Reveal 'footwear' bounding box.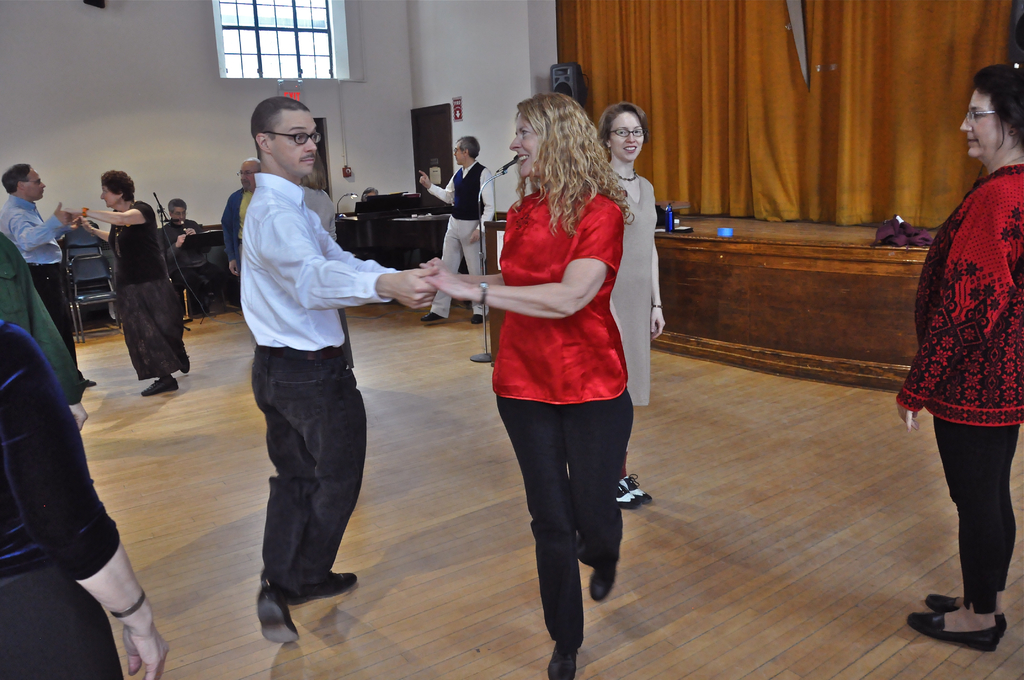
Revealed: 920,592,1004,613.
